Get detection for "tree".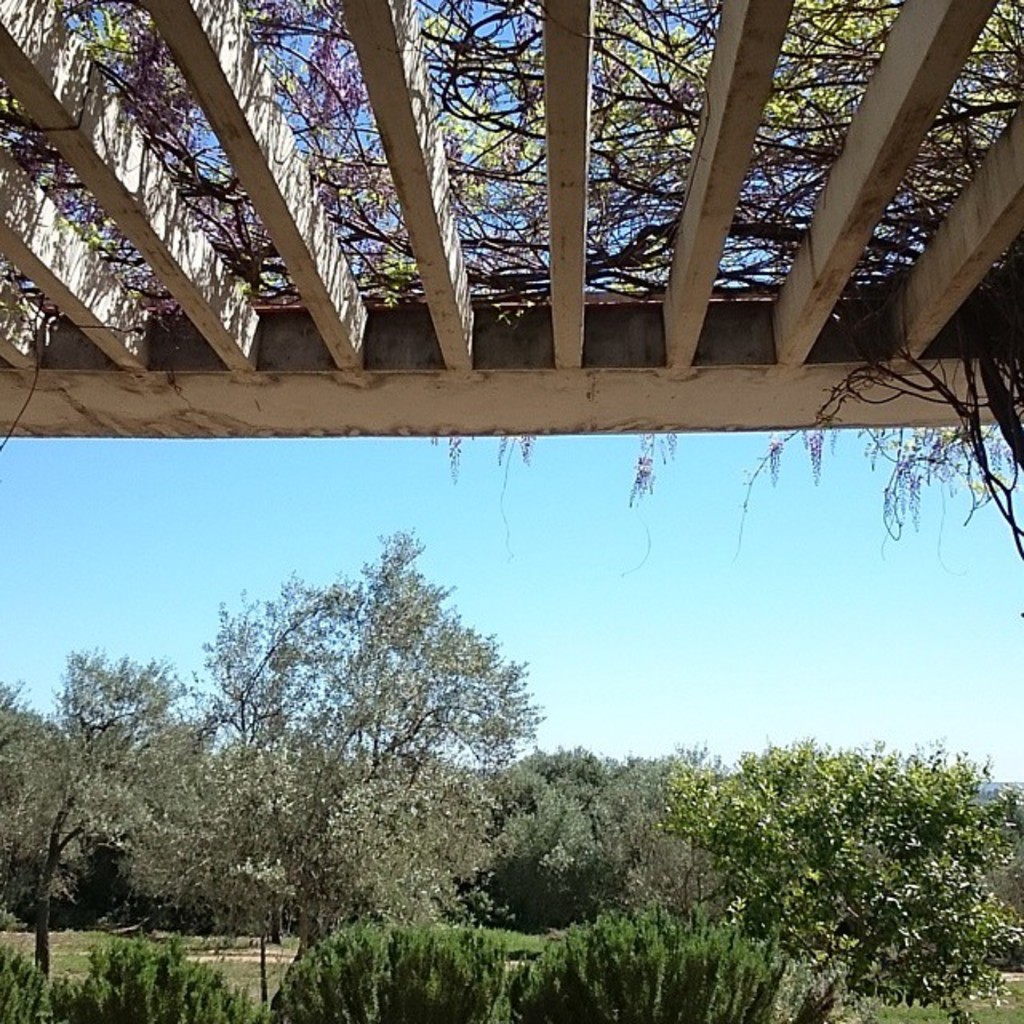
Detection: x1=168 y1=512 x2=576 y2=923.
